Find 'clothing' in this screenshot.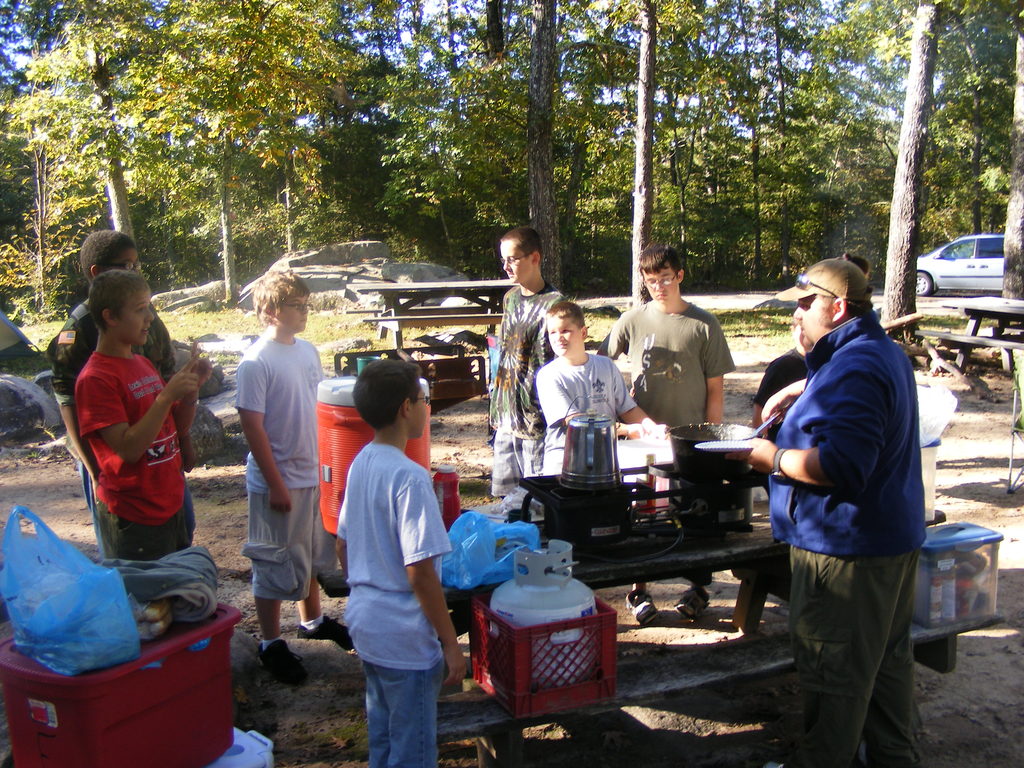
The bounding box for 'clothing' is locate(765, 312, 928, 767).
